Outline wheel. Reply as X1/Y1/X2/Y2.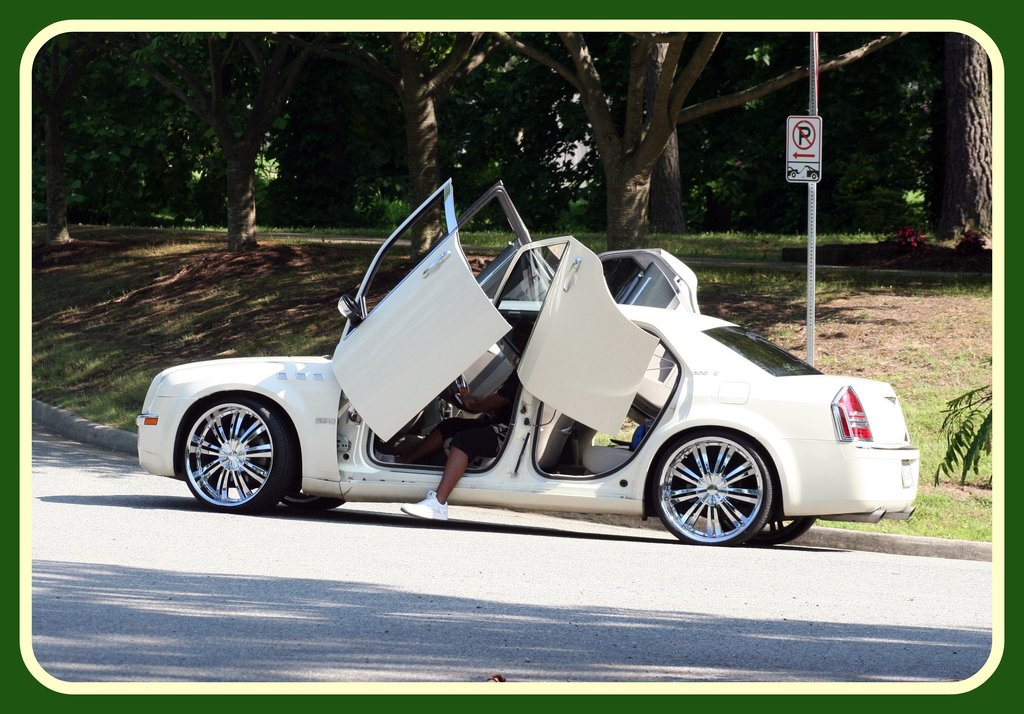
281/484/343/514.
